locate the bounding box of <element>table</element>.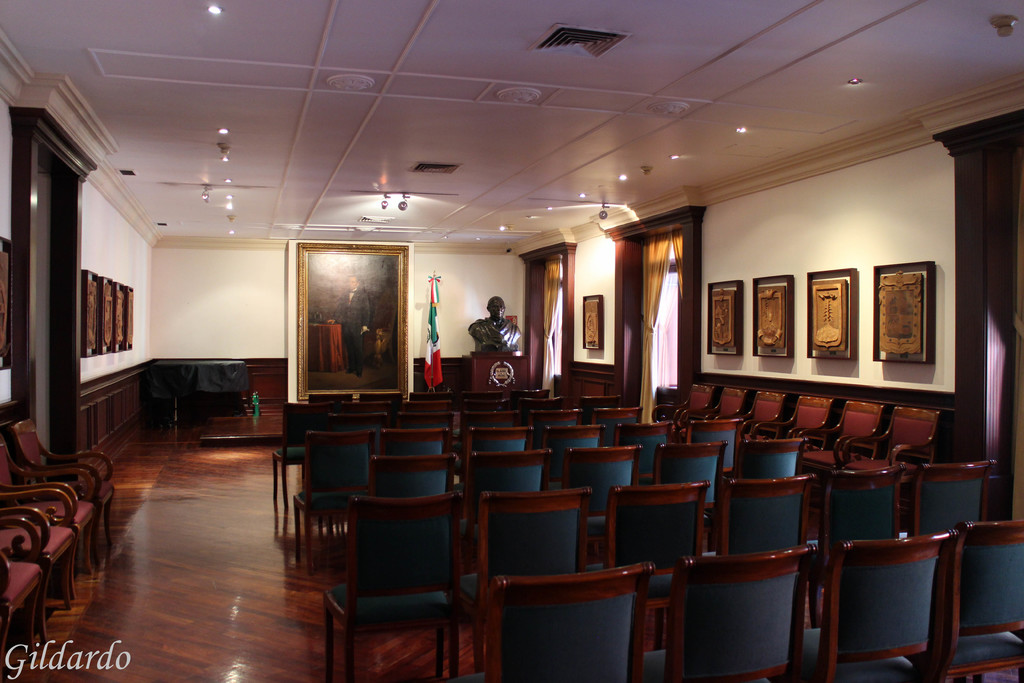
Bounding box: <box>309,322,344,372</box>.
